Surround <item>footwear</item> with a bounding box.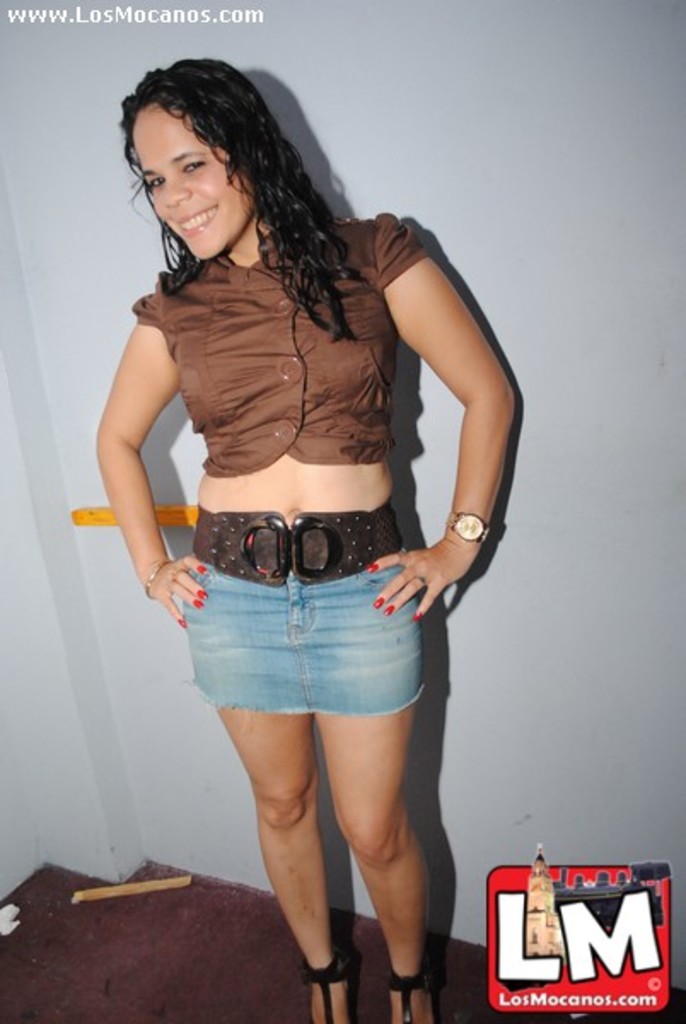
region(307, 952, 355, 1022).
